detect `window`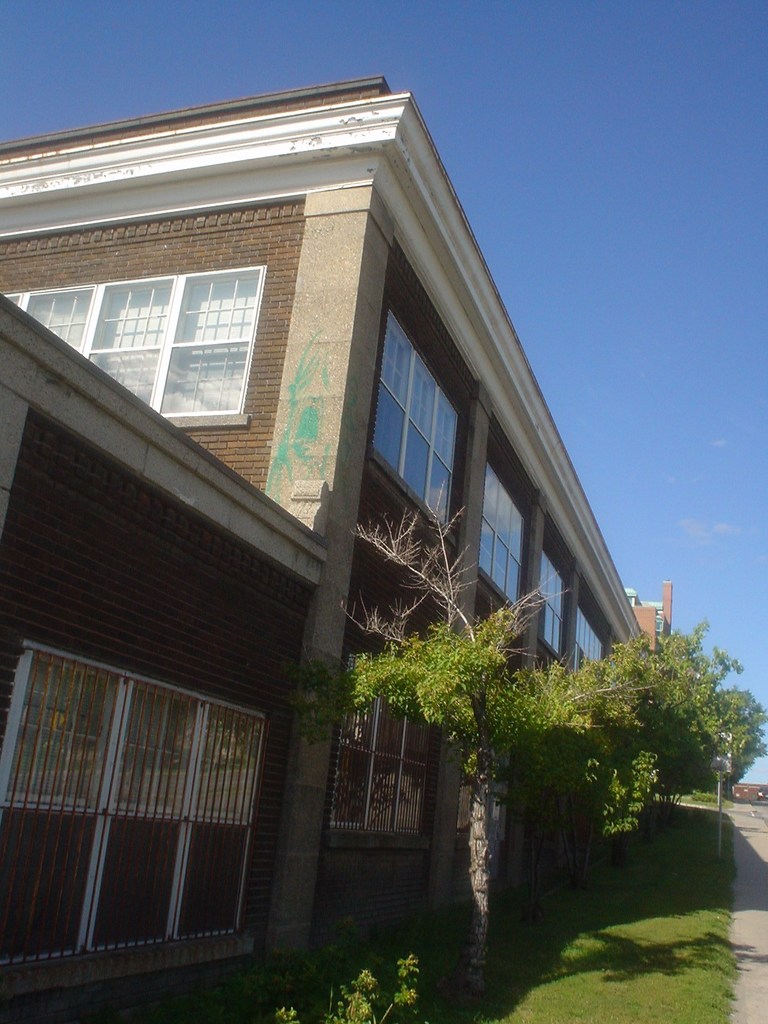
locate(360, 301, 479, 541)
